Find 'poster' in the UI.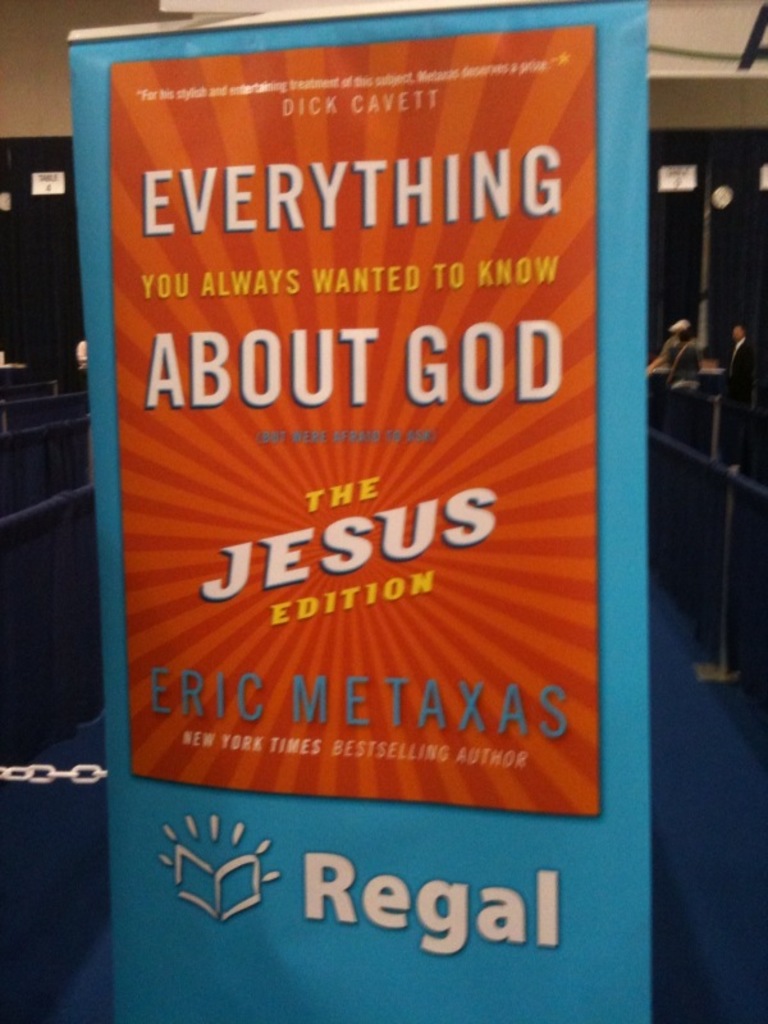
UI element at box=[110, 23, 602, 820].
